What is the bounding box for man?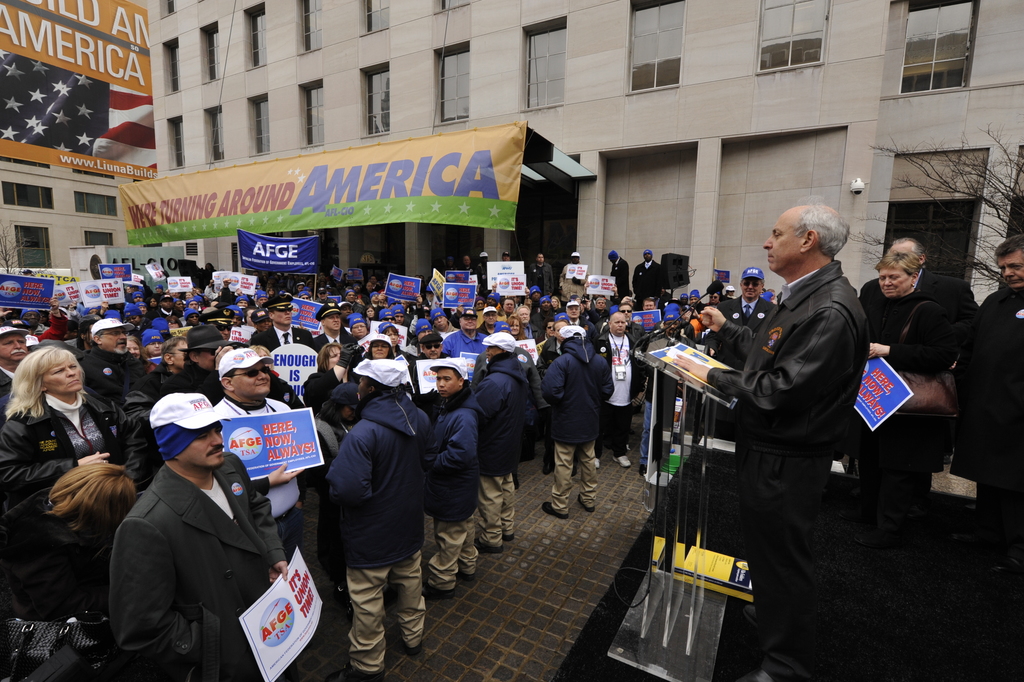
464:254:475:271.
